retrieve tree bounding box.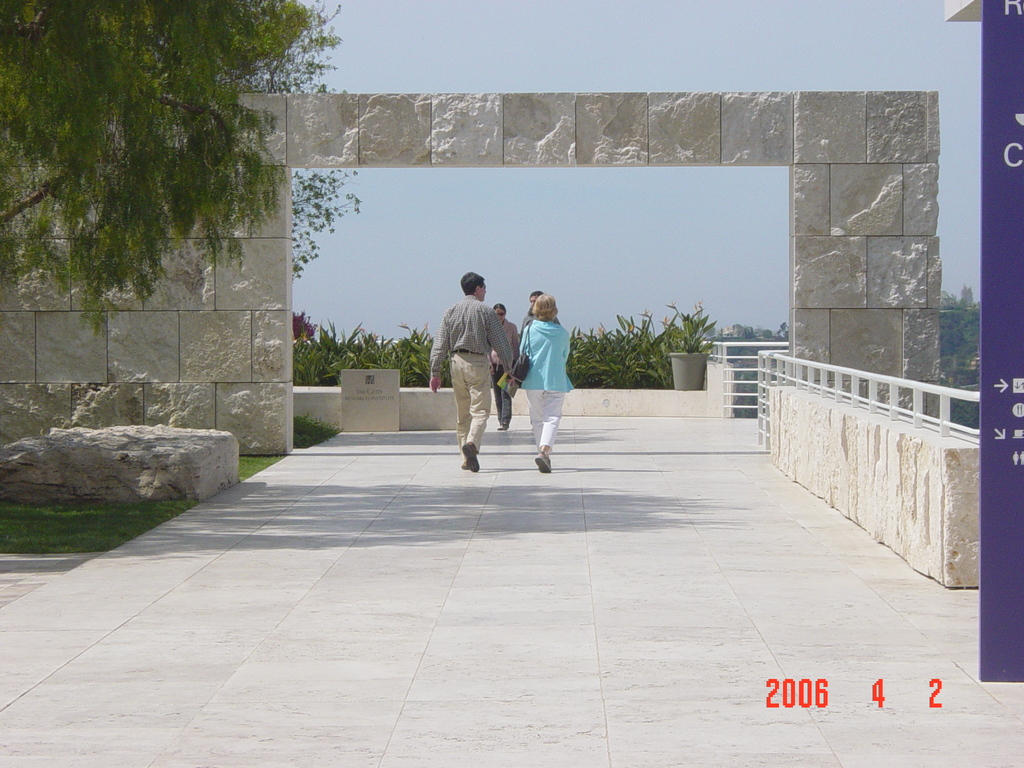
Bounding box: (left=702, top=326, right=719, bottom=339).
